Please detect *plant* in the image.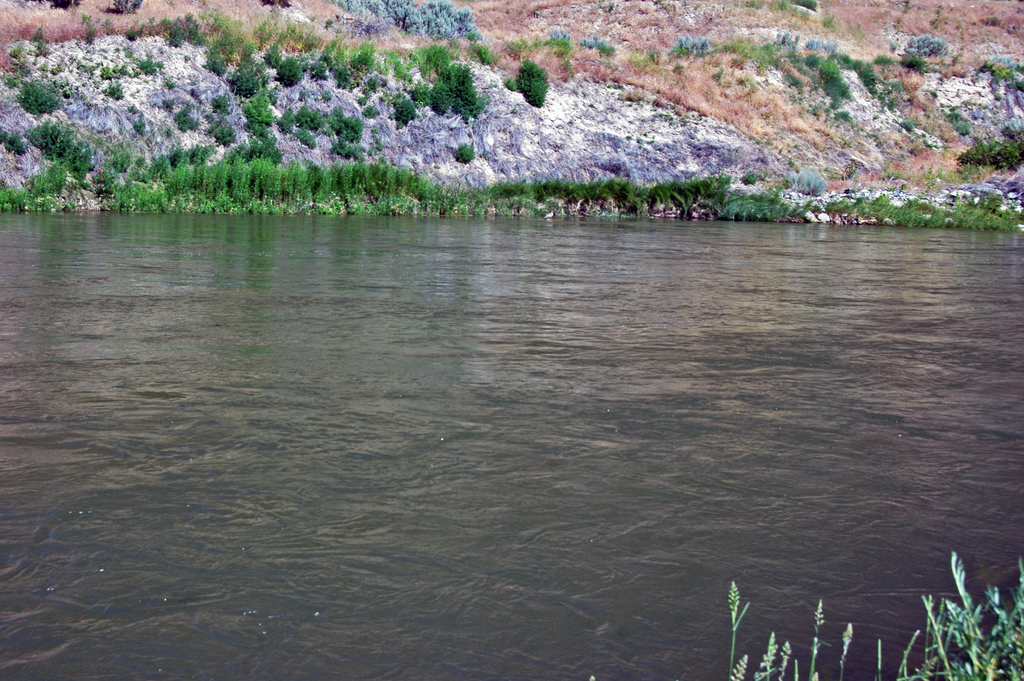
x1=926, y1=144, x2=937, y2=150.
